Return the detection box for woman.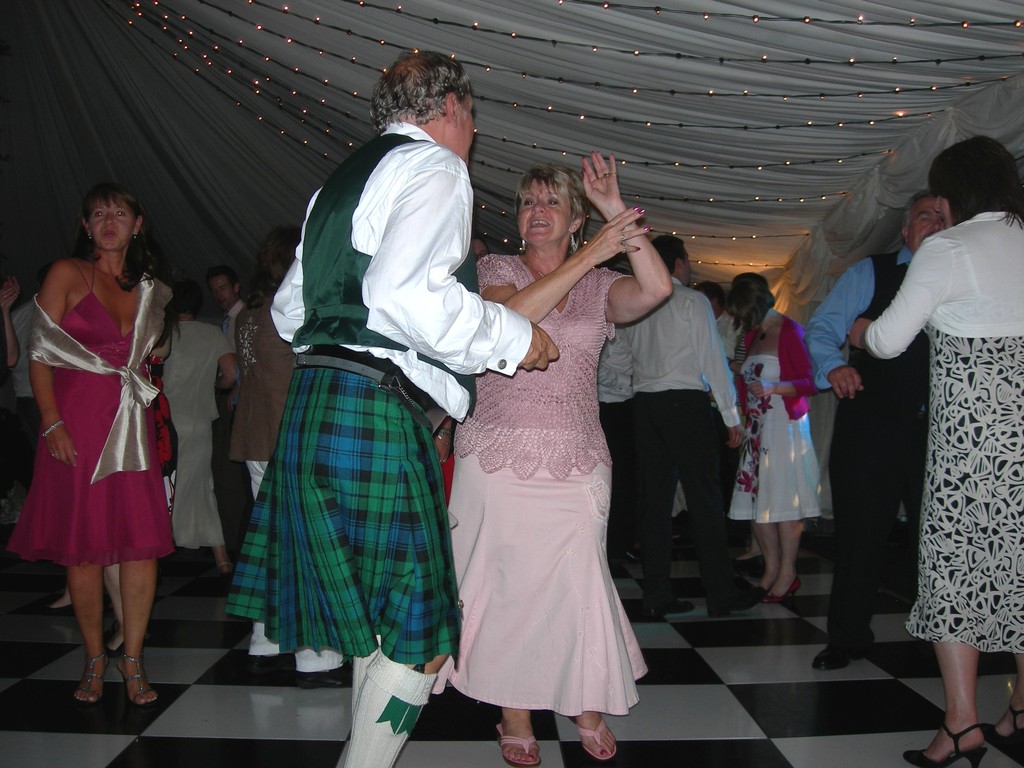
locate(144, 265, 238, 580).
